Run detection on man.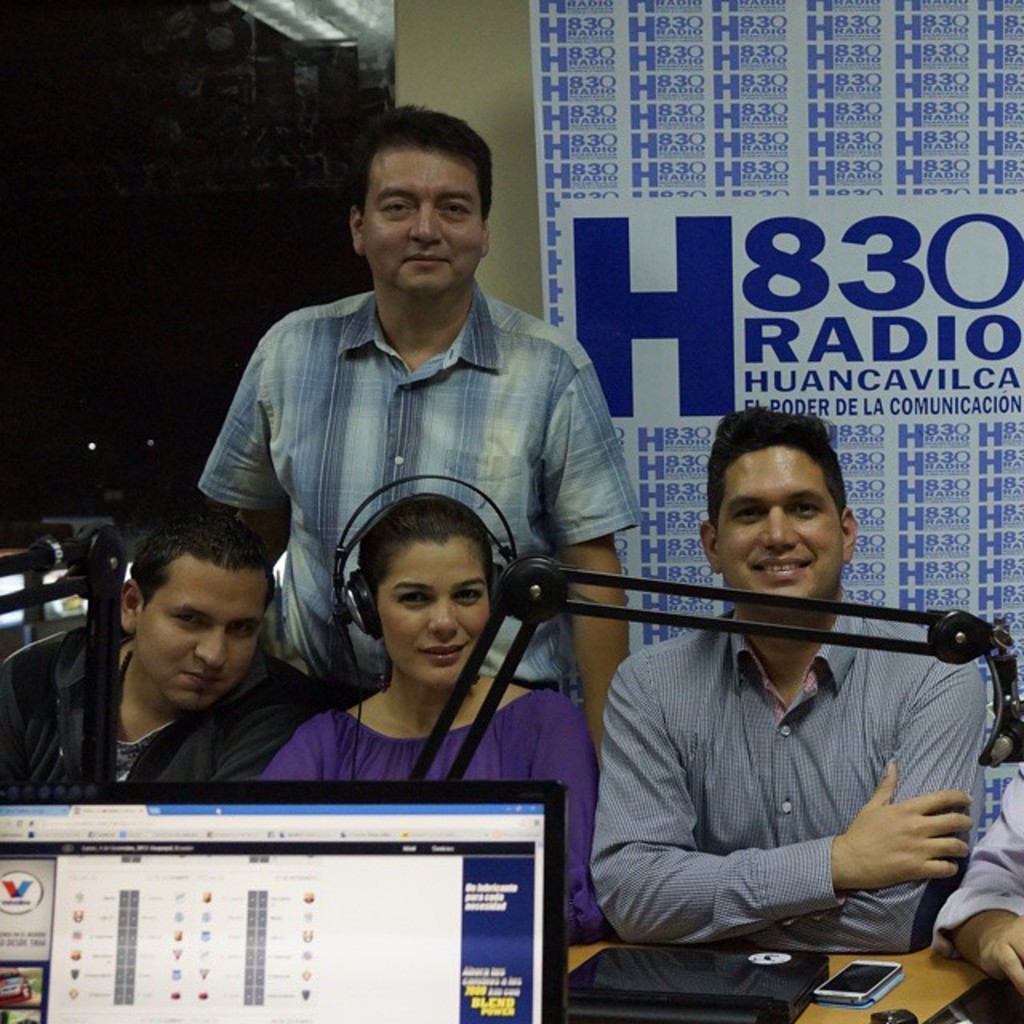
Result: [x1=181, y1=162, x2=638, y2=730].
